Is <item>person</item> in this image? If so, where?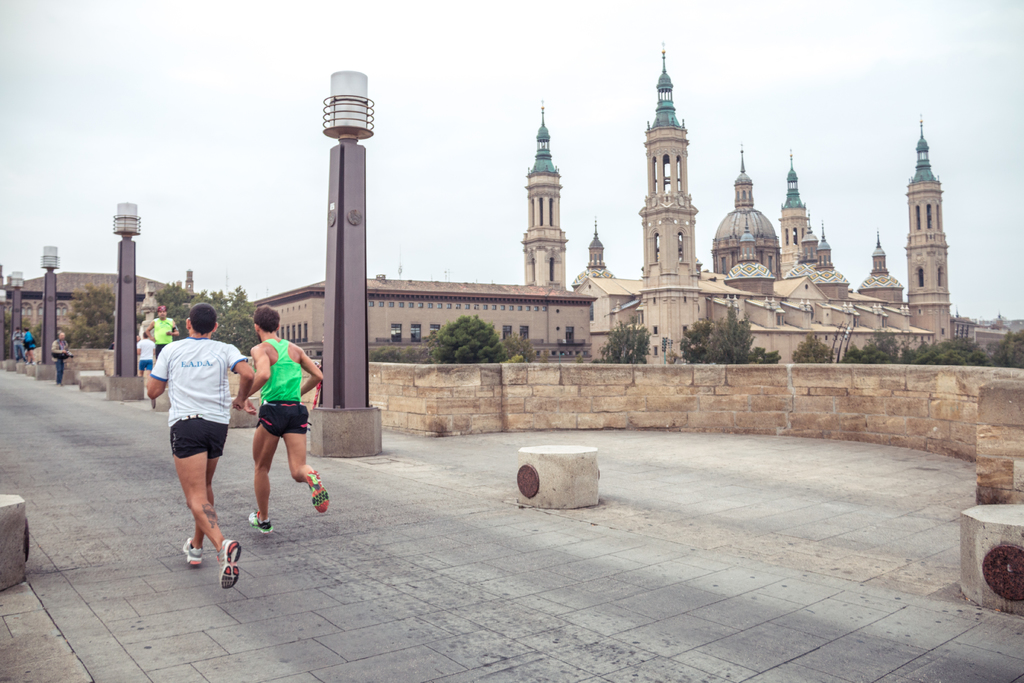
Yes, at [144,303,253,586].
